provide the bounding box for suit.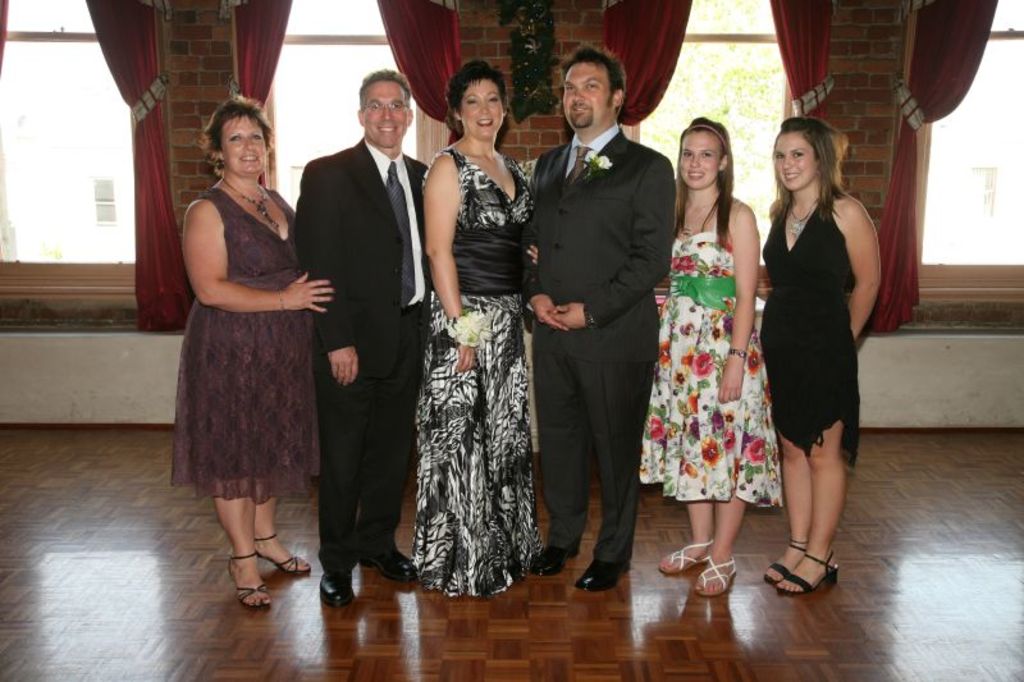
[524, 118, 677, 578].
